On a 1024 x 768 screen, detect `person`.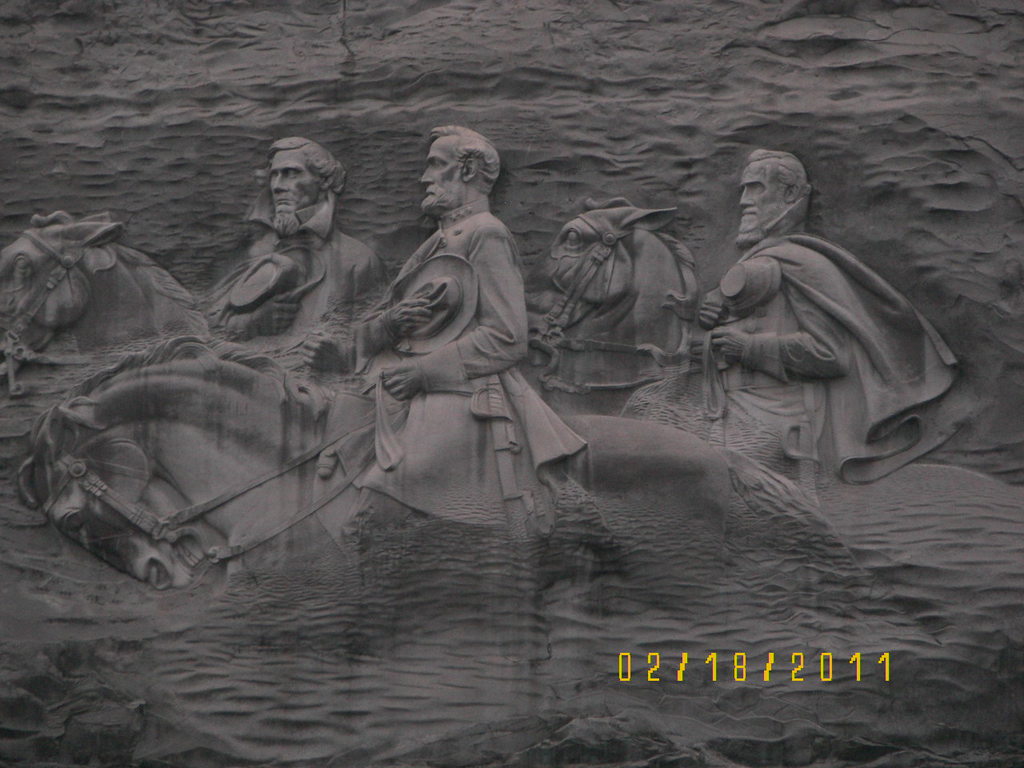
bbox(697, 122, 946, 542).
